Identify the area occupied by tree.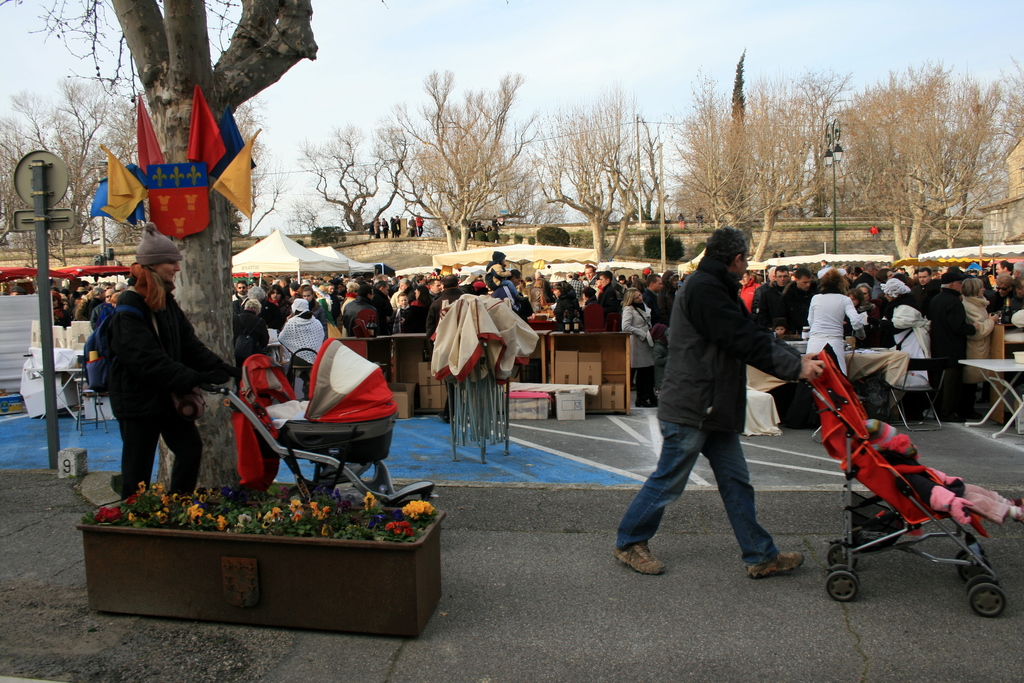
Area: (x1=598, y1=110, x2=676, y2=220).
